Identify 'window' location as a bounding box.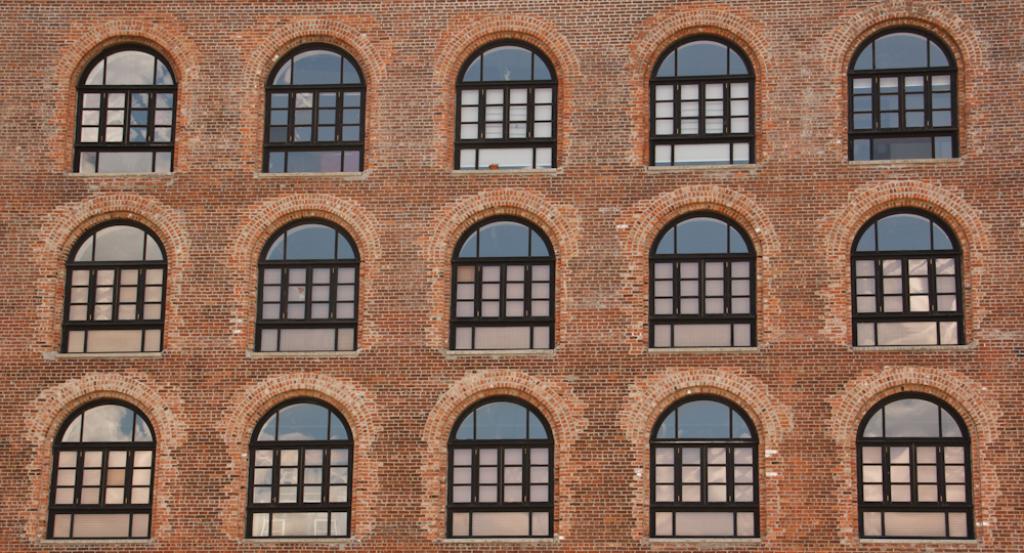
bbox=(52, 215, 165, 363).
